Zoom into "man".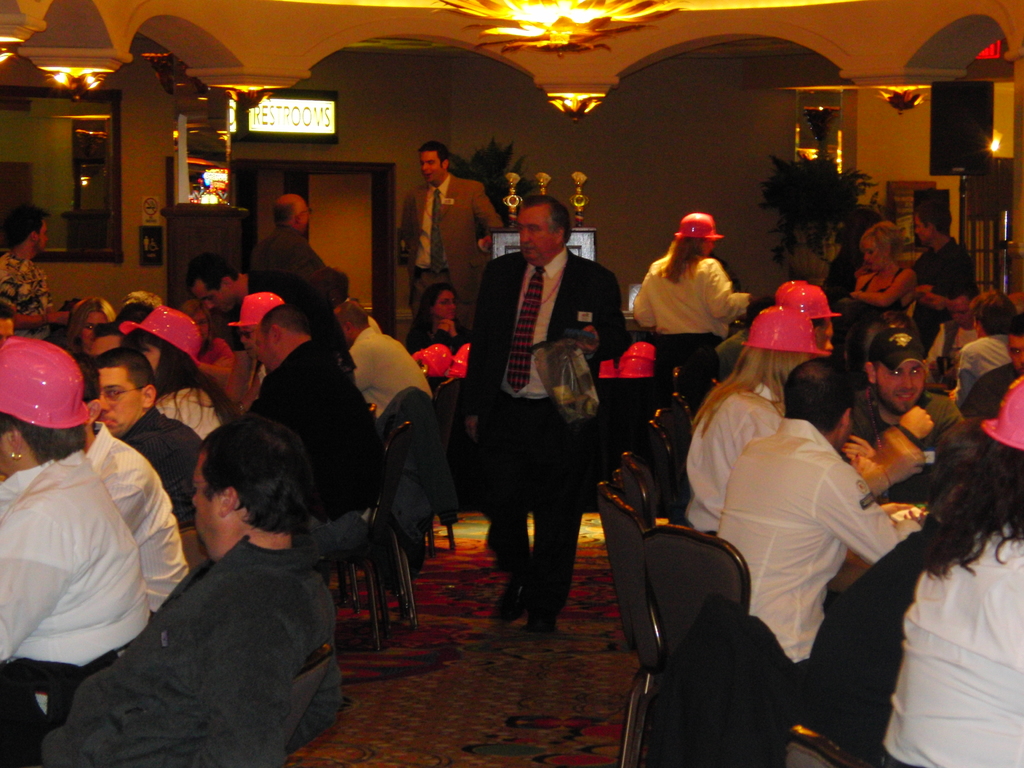
Zoom target: pyautogui.locateOnScreen(963, 310, 1023, 419).
